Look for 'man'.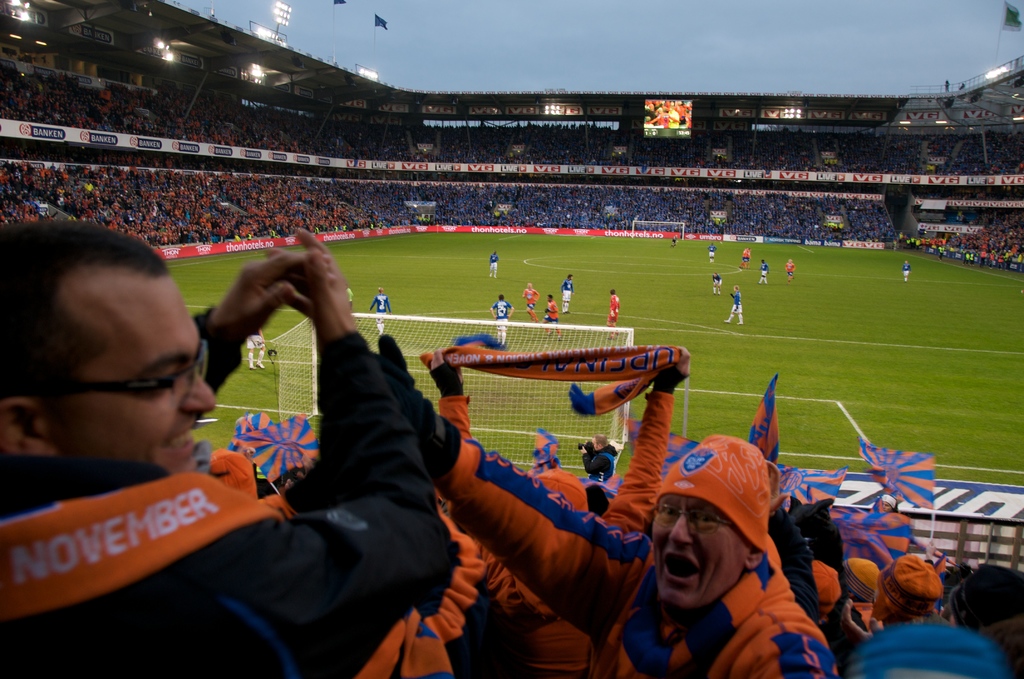
Found: box=[899, 261, 912, 286].
